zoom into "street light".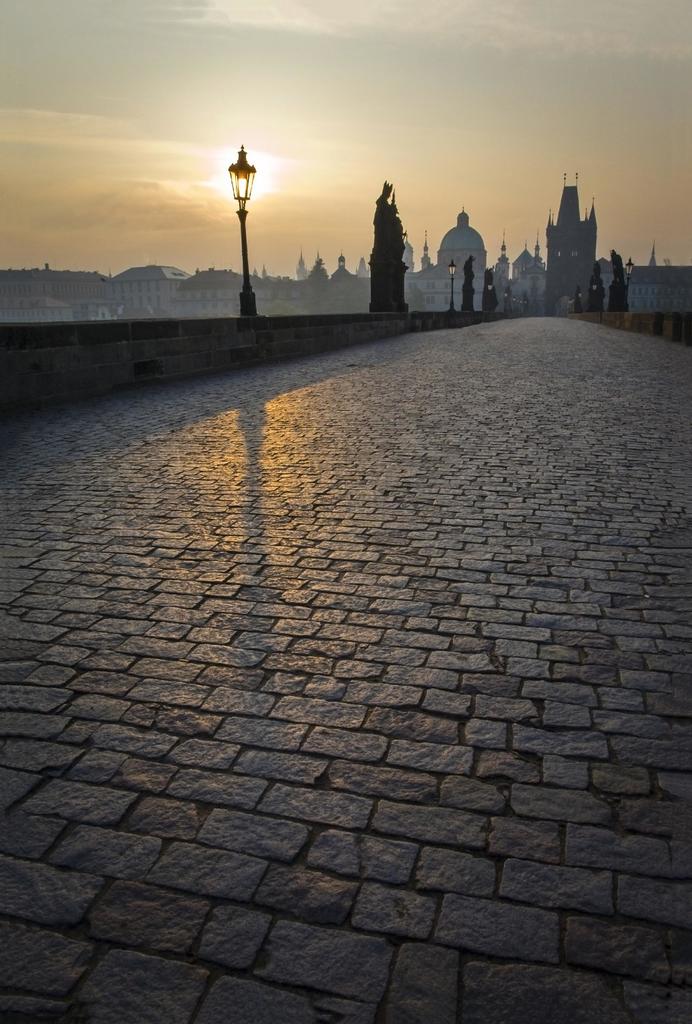
Zoom target: x1=622 y1=253 x2=636 y2=314.
